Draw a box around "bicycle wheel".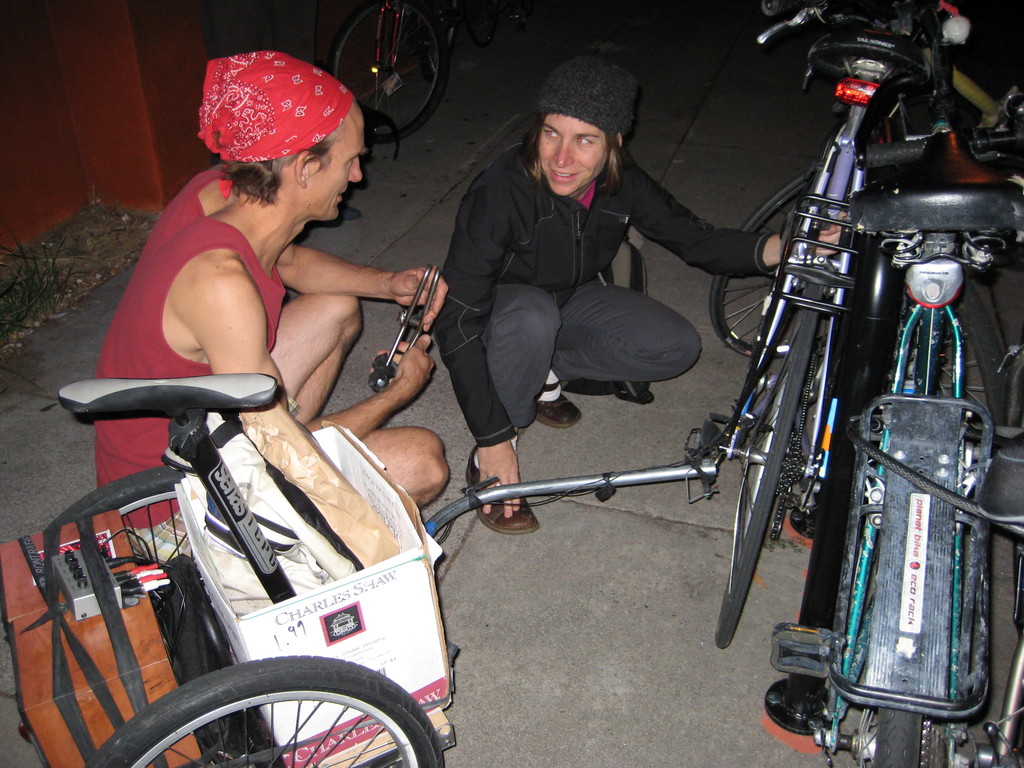
box=[708, 162, 844, 359].
